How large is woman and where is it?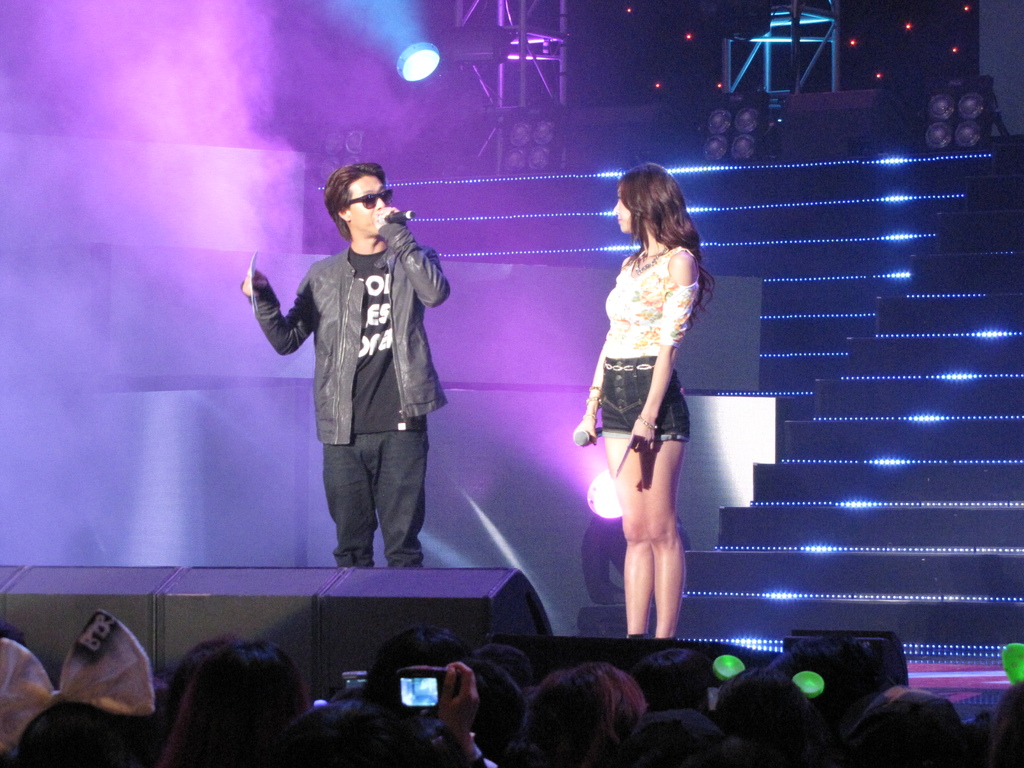
Bounding box: bbox(575, 141, 712, 664).
